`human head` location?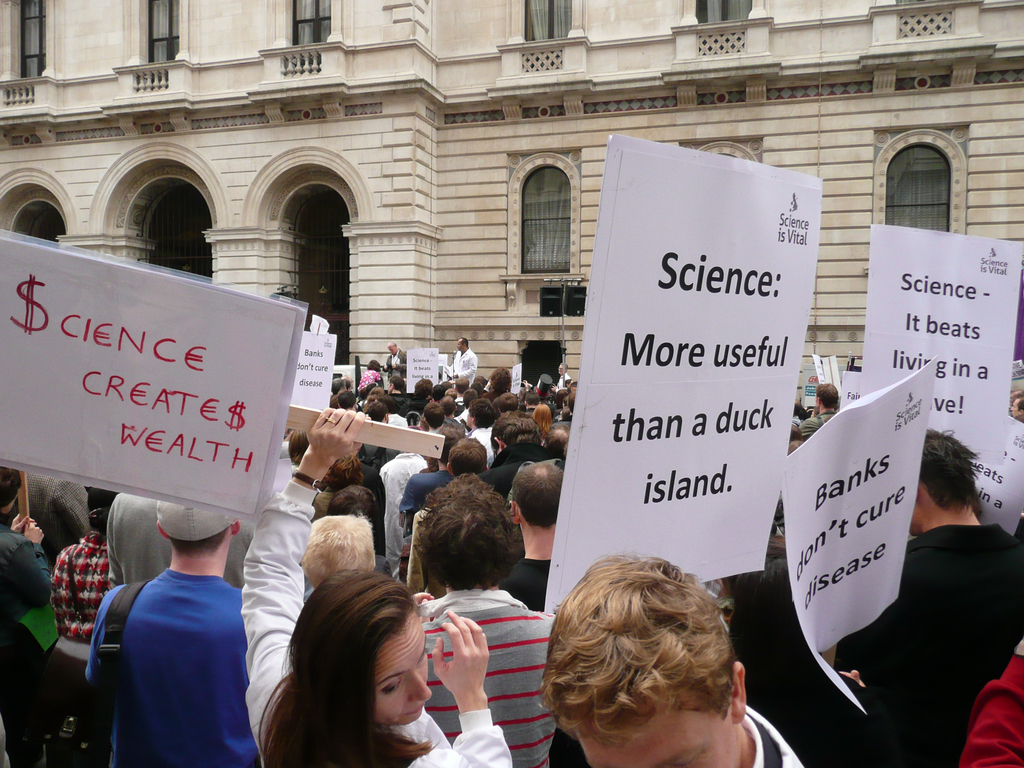
box=[525, 393, 543, 404]
